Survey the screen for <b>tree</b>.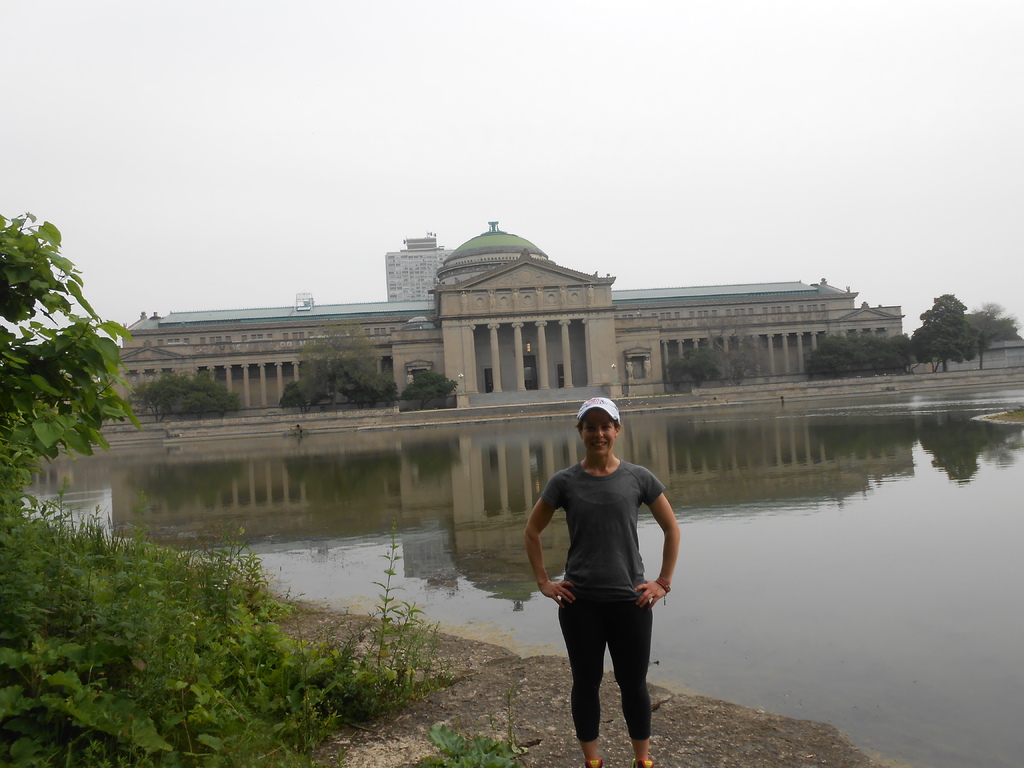
Survey found: select_region(280, 376, 328, 410).
